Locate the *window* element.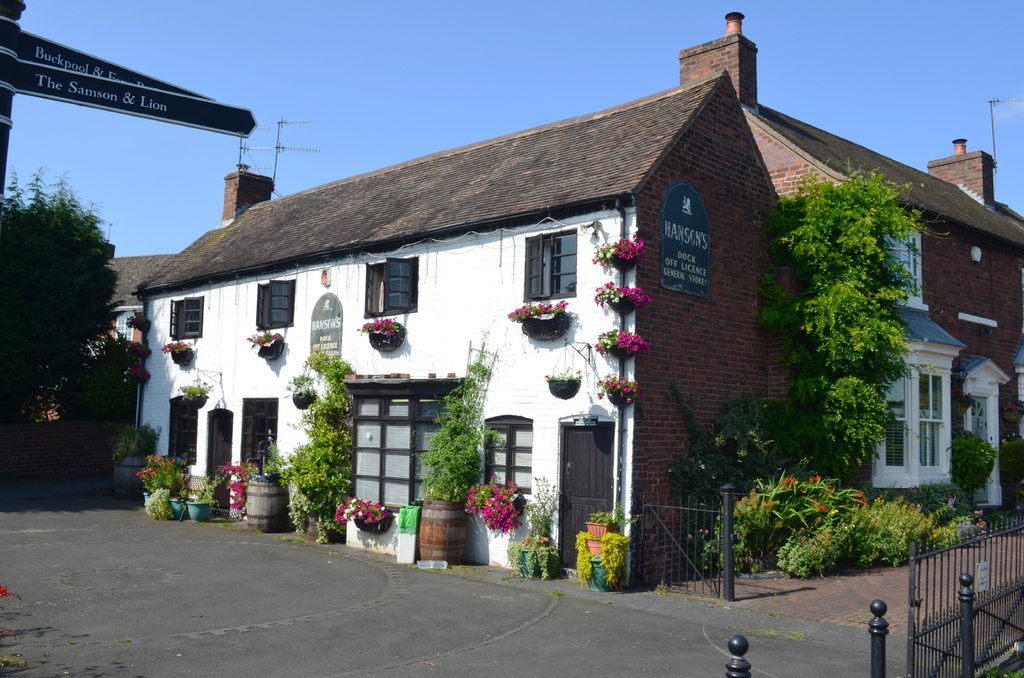
Element bbox: 867,364,908,472.
